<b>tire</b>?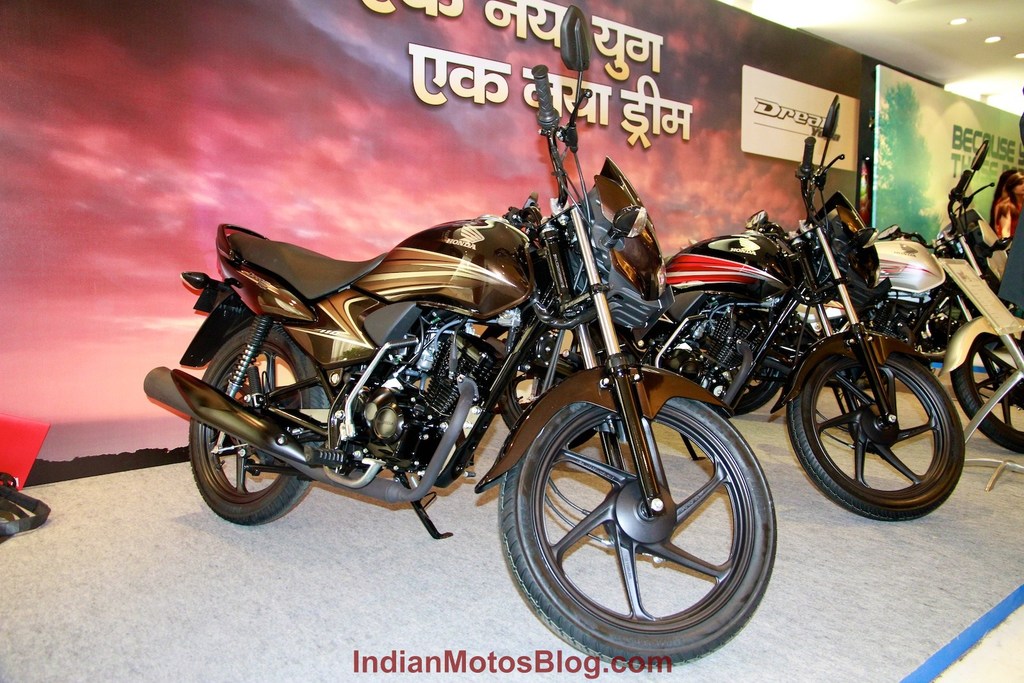
(497,400,775,663)
